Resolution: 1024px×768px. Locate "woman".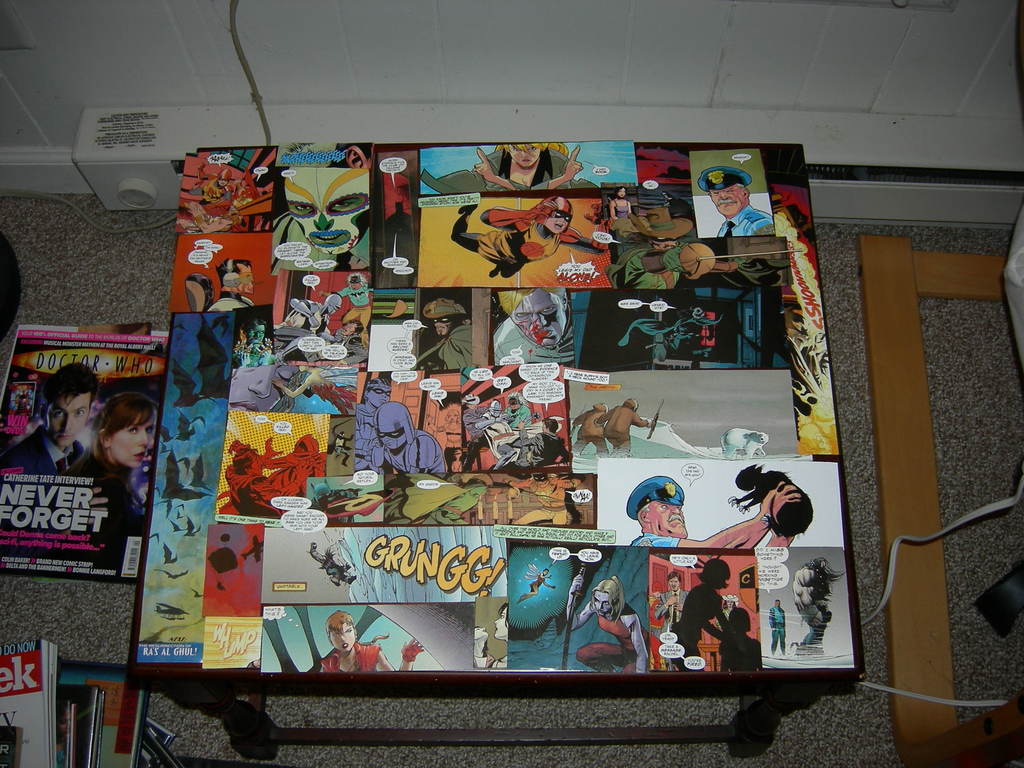
[58,383,127,566].
